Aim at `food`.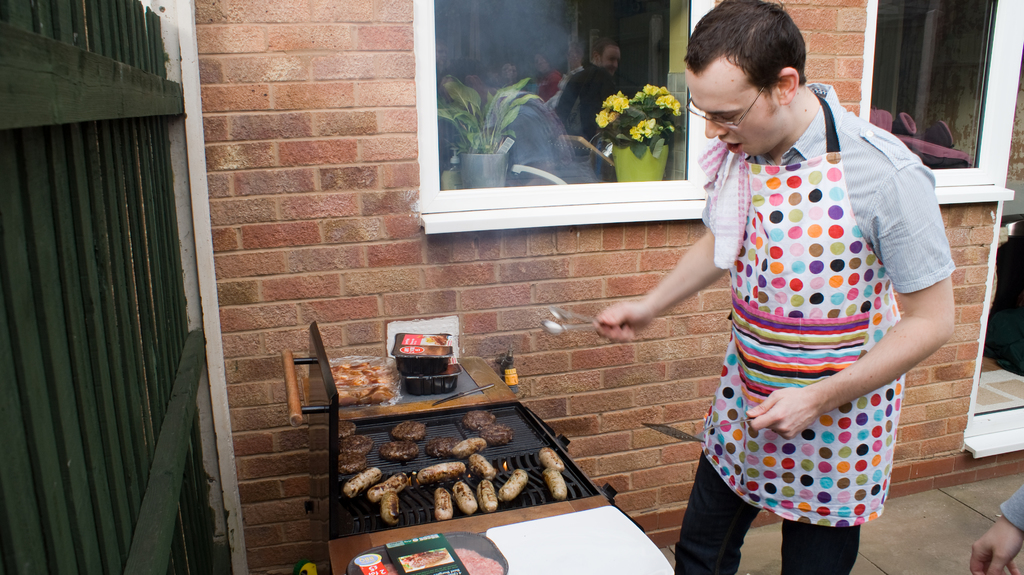
Aimed at [422, 334, 450, 345].
